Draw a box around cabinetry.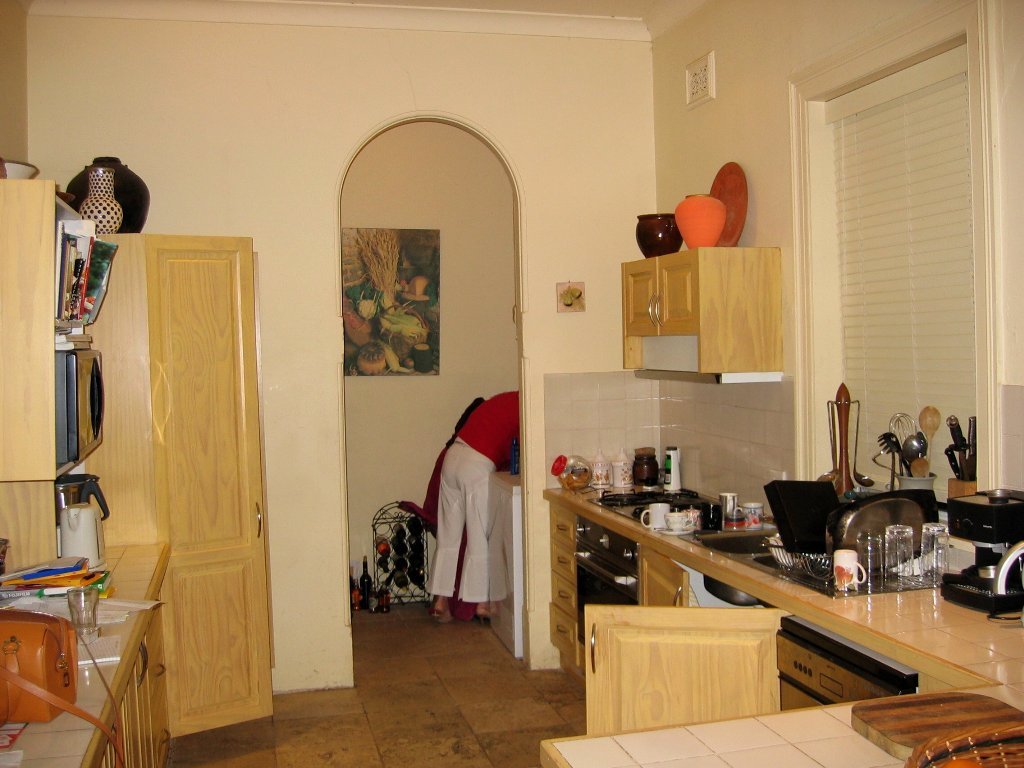
<box>526,469,1023,763</box>.
